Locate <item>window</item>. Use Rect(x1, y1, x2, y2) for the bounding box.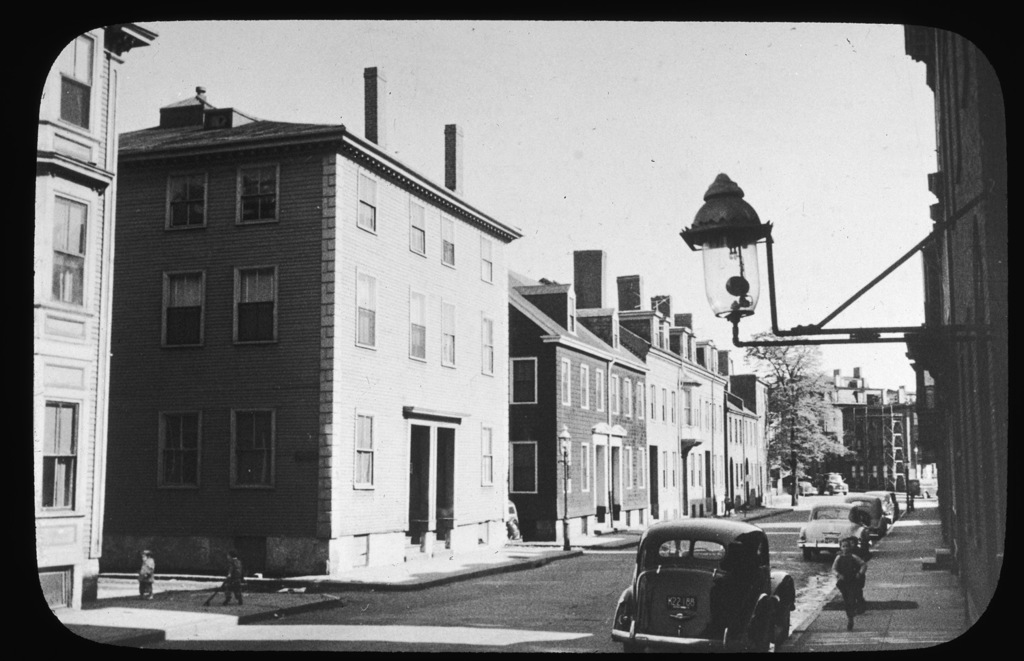
Rect(636, 388, 644, 417).
